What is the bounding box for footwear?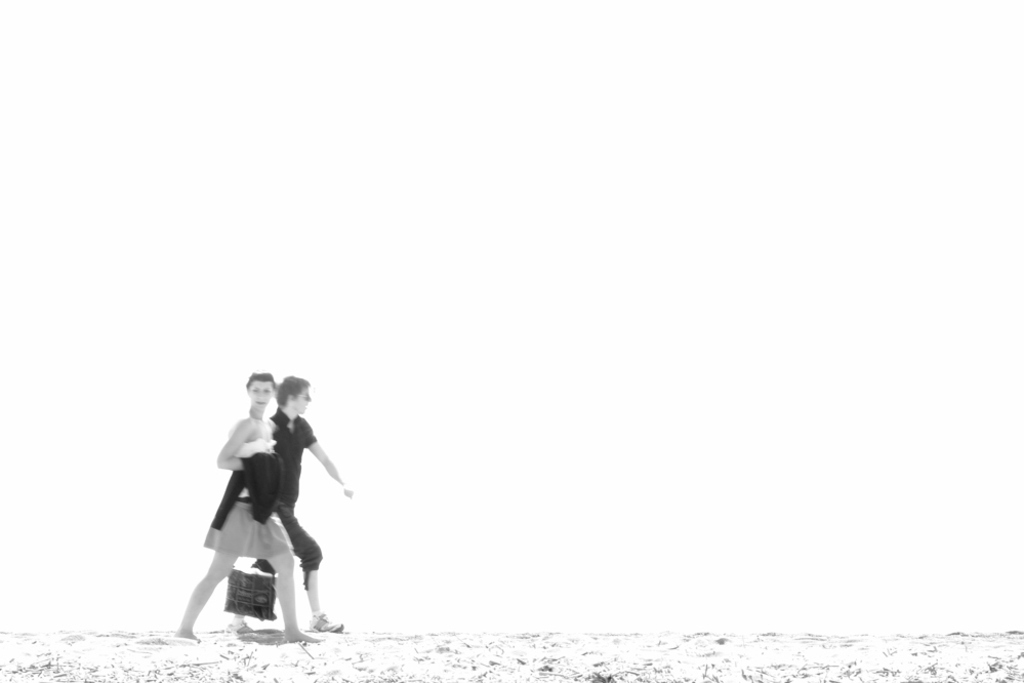
<region>220, 616, 259, 637</region>.
